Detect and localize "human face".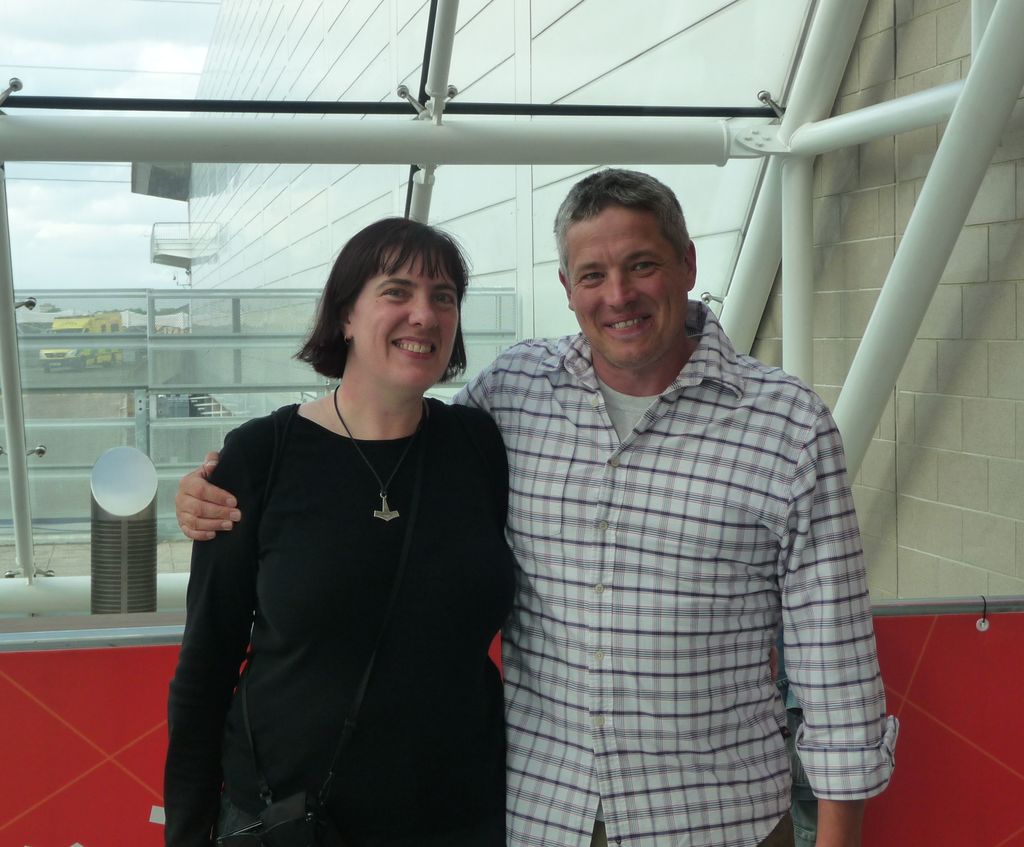
Localized at x1=341 y1=248 x2=465 y2=397.
